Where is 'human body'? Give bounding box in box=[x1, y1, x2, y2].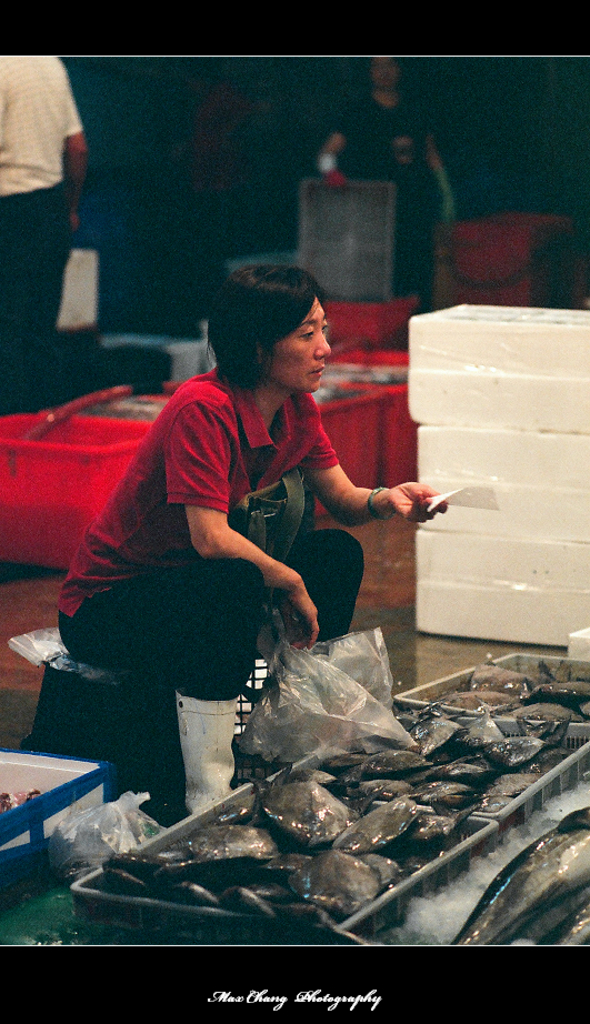
box=[2, 48, 88, 402].
